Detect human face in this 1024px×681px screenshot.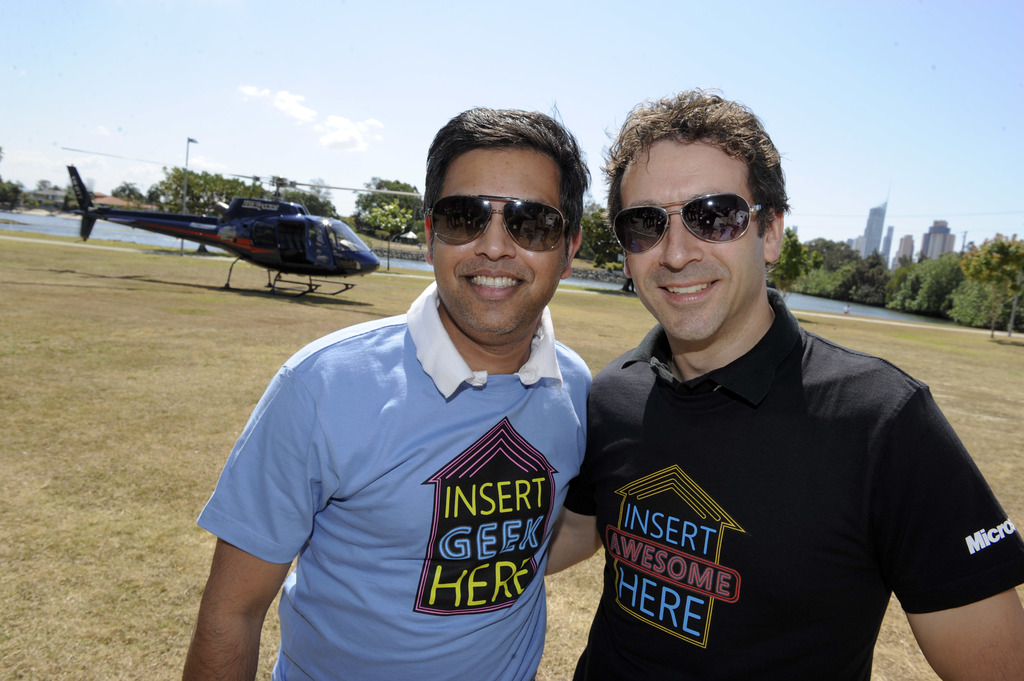
Detection: region(428, 141, 570, 335).
